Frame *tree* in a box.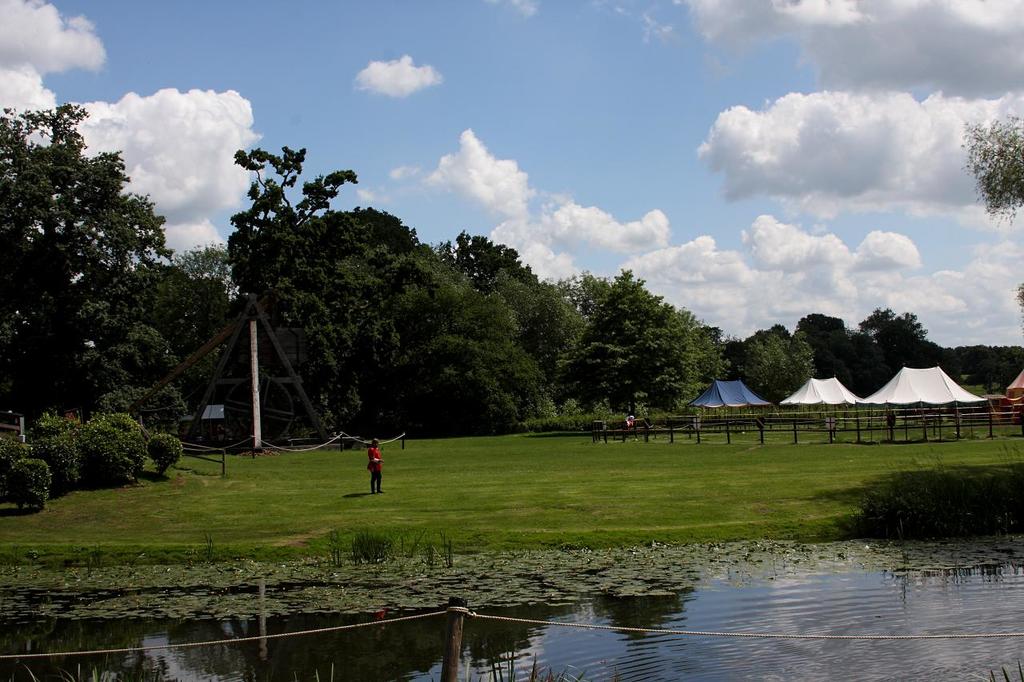
847 308 926 360.
